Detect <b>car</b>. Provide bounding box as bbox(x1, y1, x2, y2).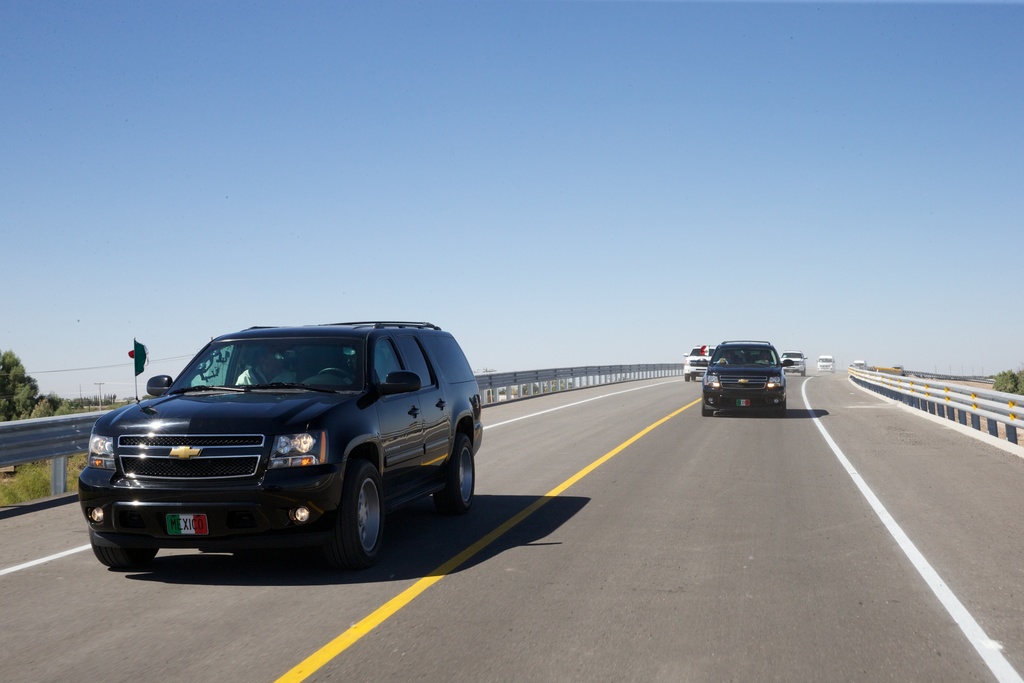
bbox(853, 359, 867, 367).
